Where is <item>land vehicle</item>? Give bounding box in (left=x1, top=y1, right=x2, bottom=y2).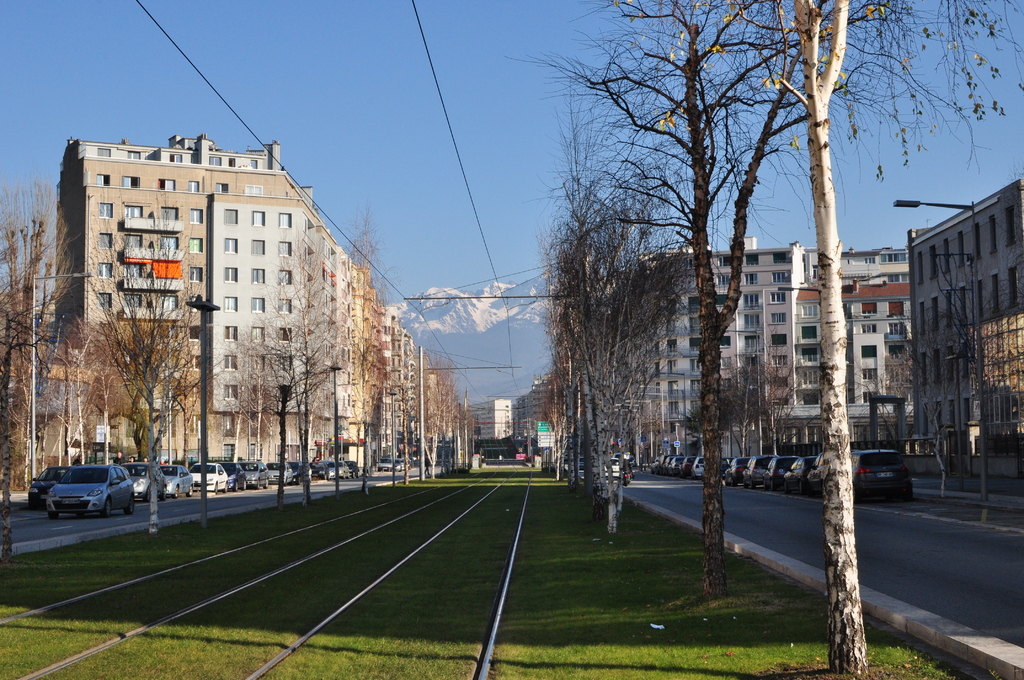
(left=196, top=461, right=226, bottom=490).
